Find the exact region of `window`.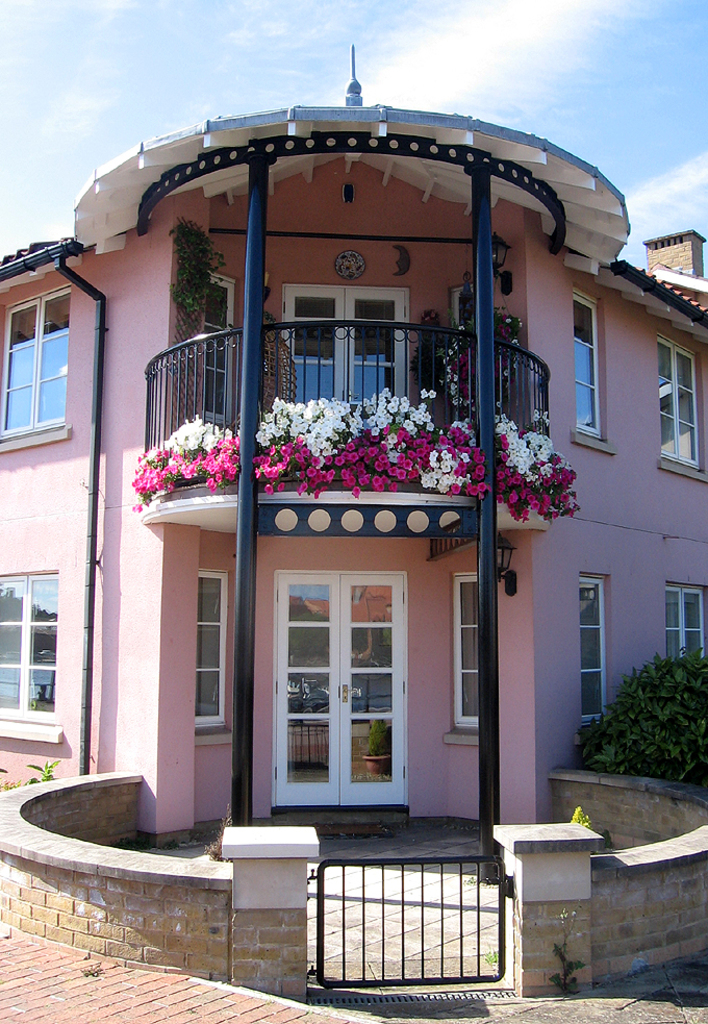
Exact region: x1=653, y1=346, x2=703, y2=483.
